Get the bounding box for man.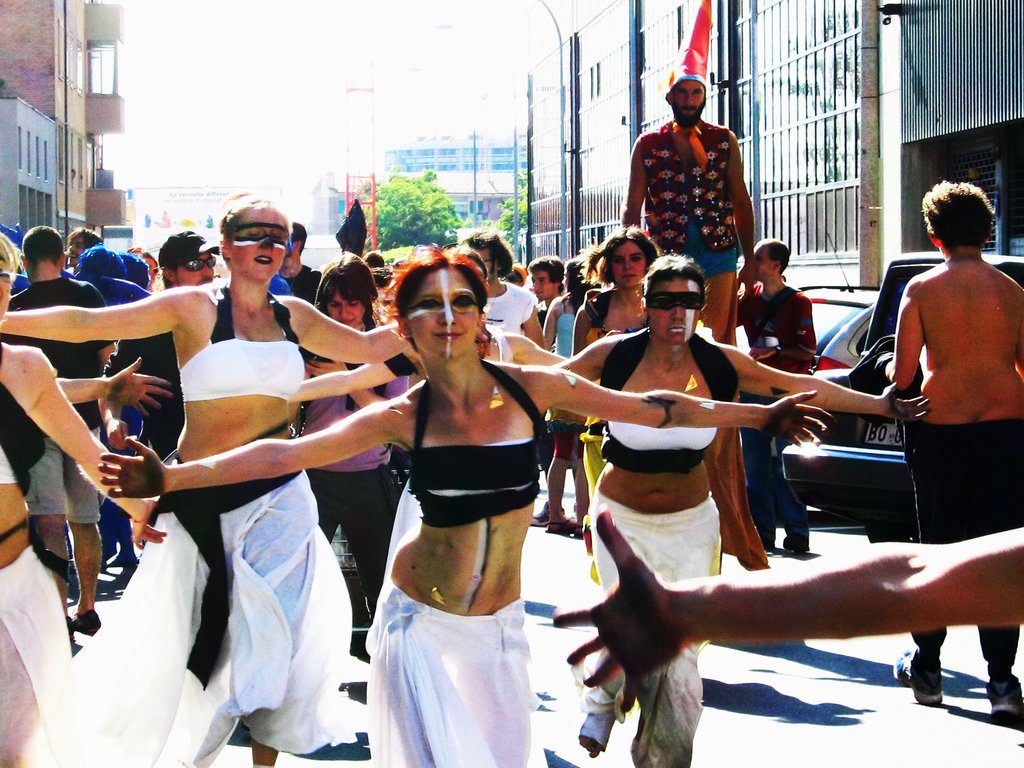
<box>95,230,218,452</box>.
